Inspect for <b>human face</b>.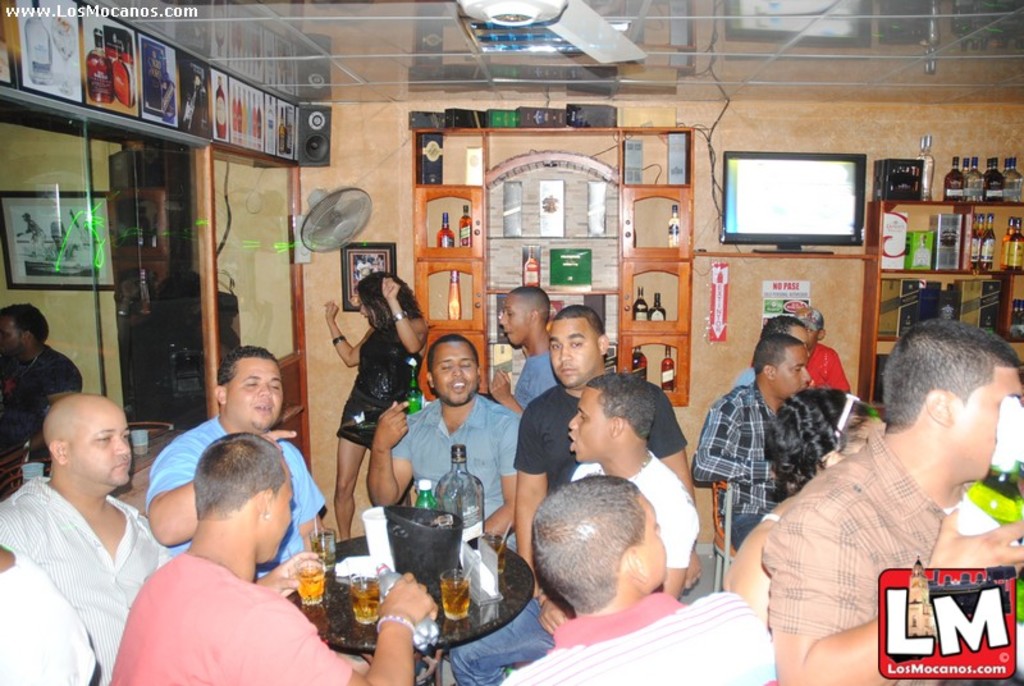
Inspection: (229,356,284,426).
